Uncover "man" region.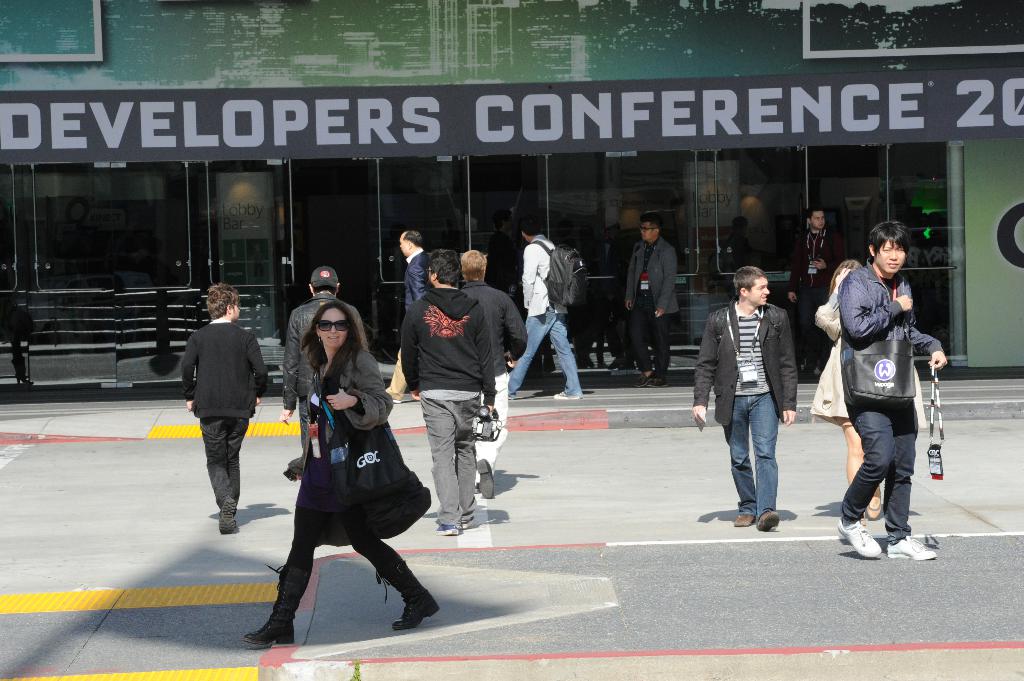
Uncovered: {"x1": 383, "y1": 228, "x2": 431, "y2": 403}.
